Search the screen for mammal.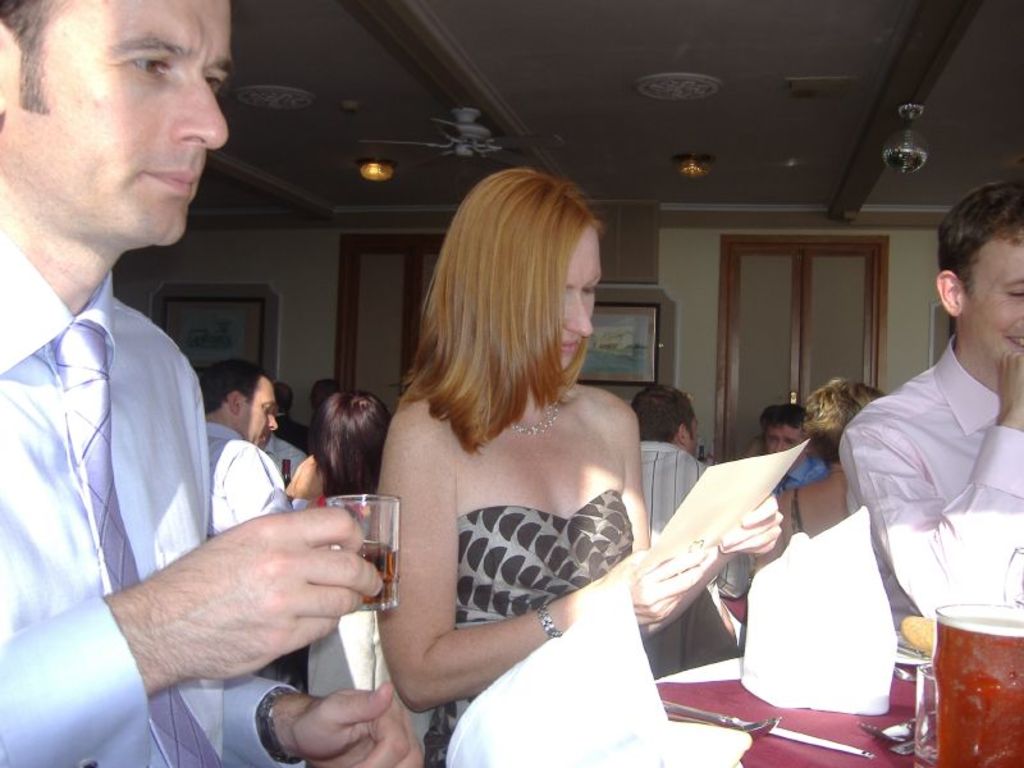
Found at (628, 383, 753, 678).
